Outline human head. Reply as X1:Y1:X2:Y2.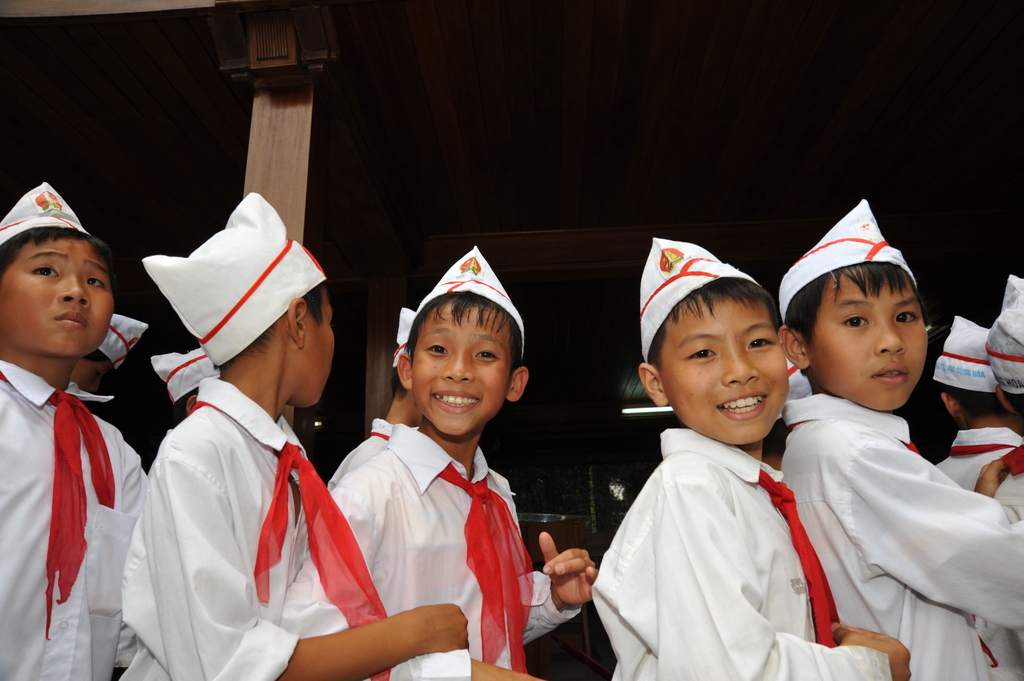
929:317:1000:426.
